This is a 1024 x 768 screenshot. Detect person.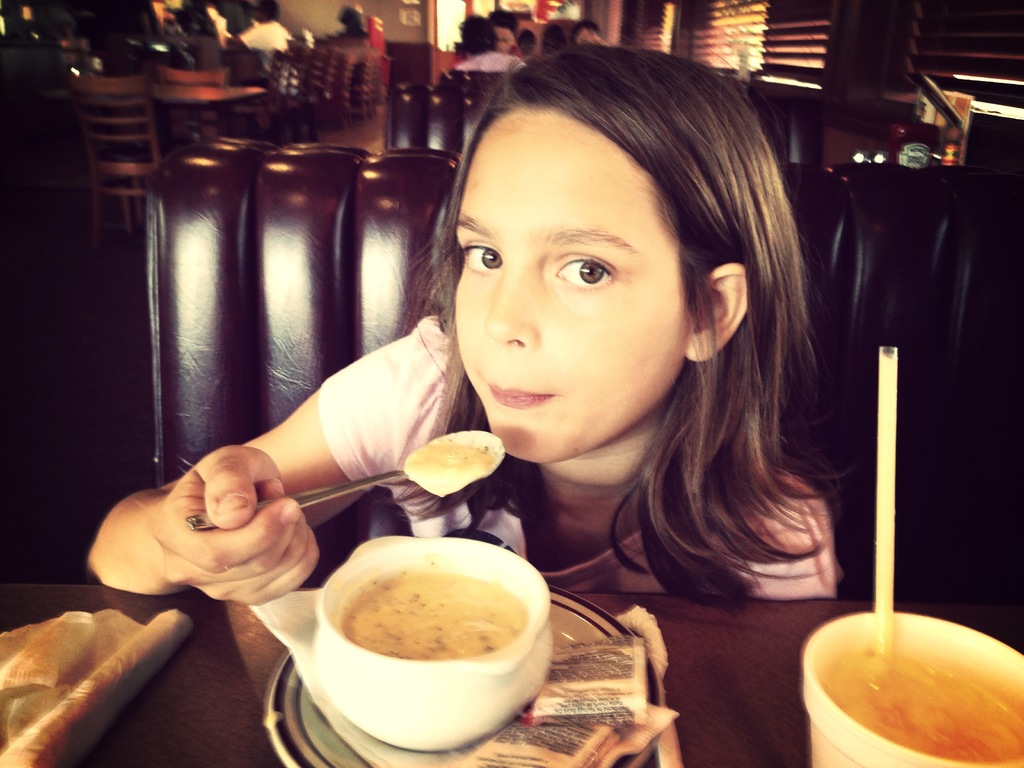
box=[87, 40, 849, 590].
